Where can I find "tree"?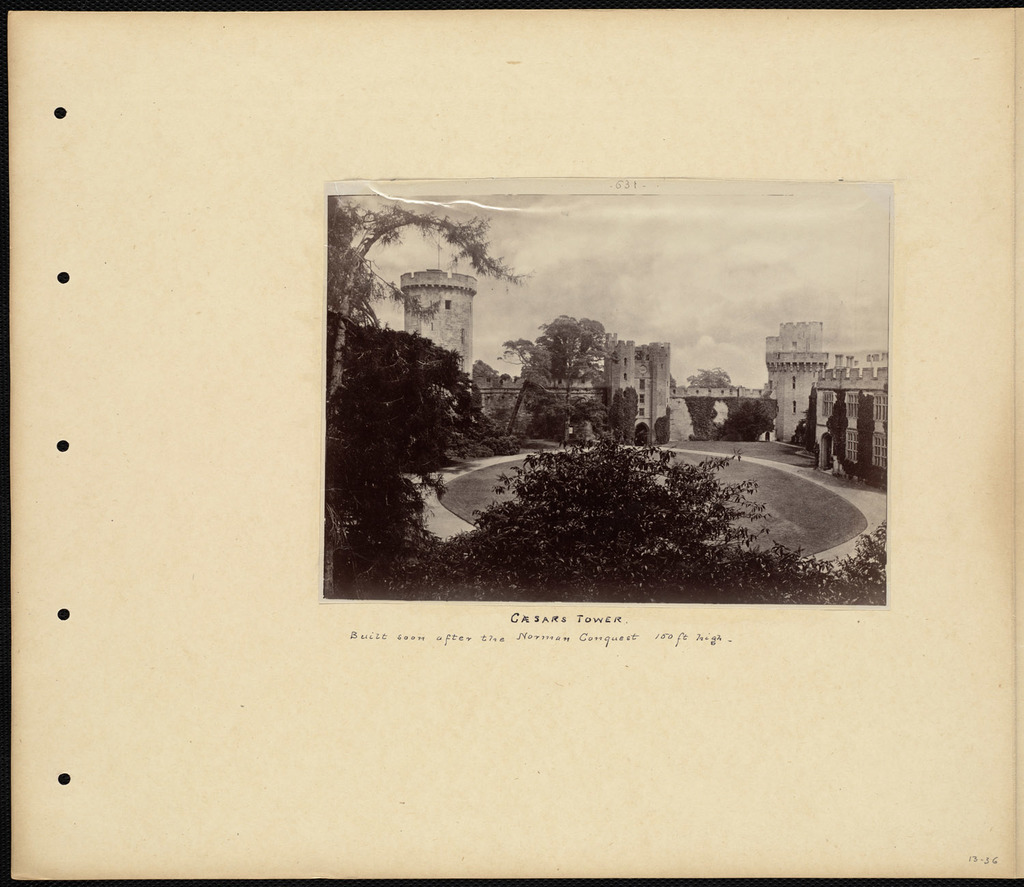
You can find it at <box>788,387,814,450</box>.
